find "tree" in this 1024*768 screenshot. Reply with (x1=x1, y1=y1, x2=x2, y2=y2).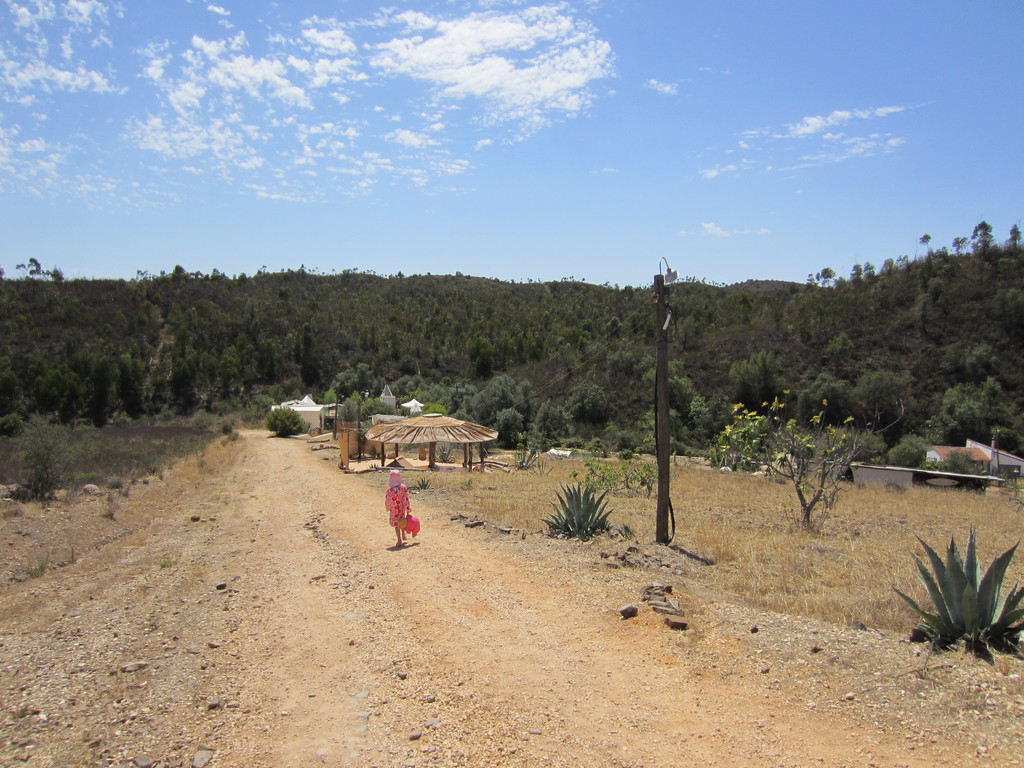
(x1=723, y1=352, x2=785, y2=413).
